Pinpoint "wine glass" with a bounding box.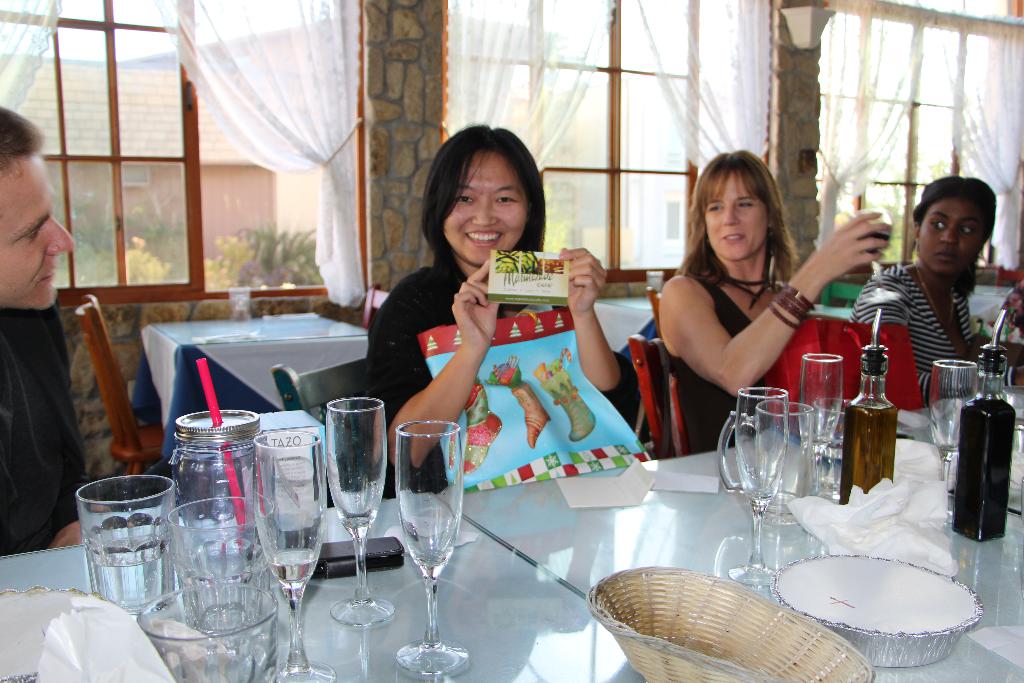
detection(325, 396, 390, 625).
